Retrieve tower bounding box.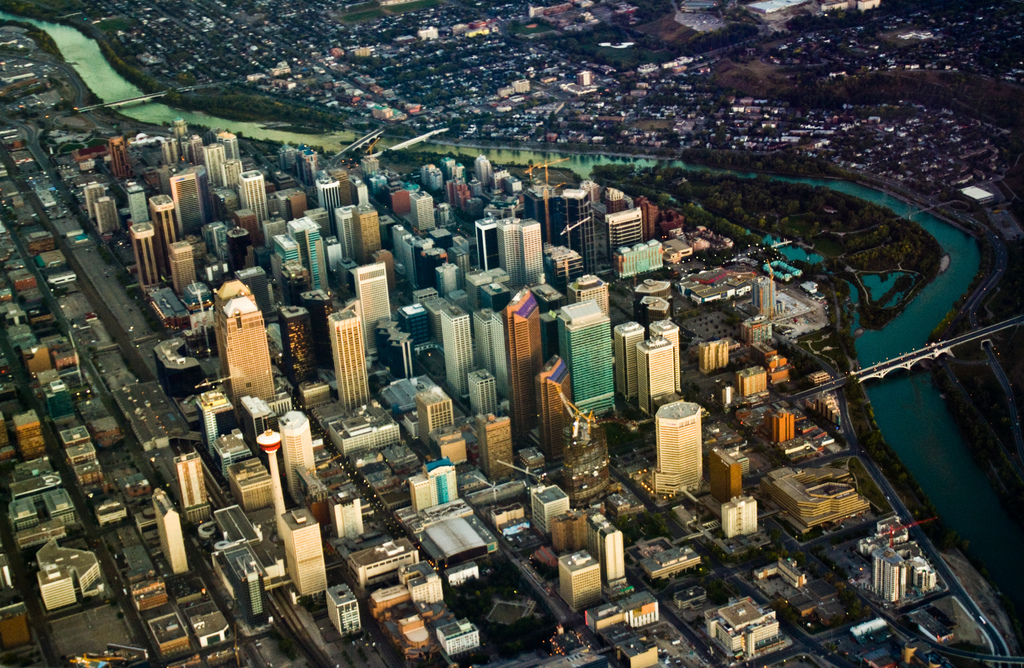
Bounding box: pyautogui.locateOnScreen(417, 460, 454, 510).
